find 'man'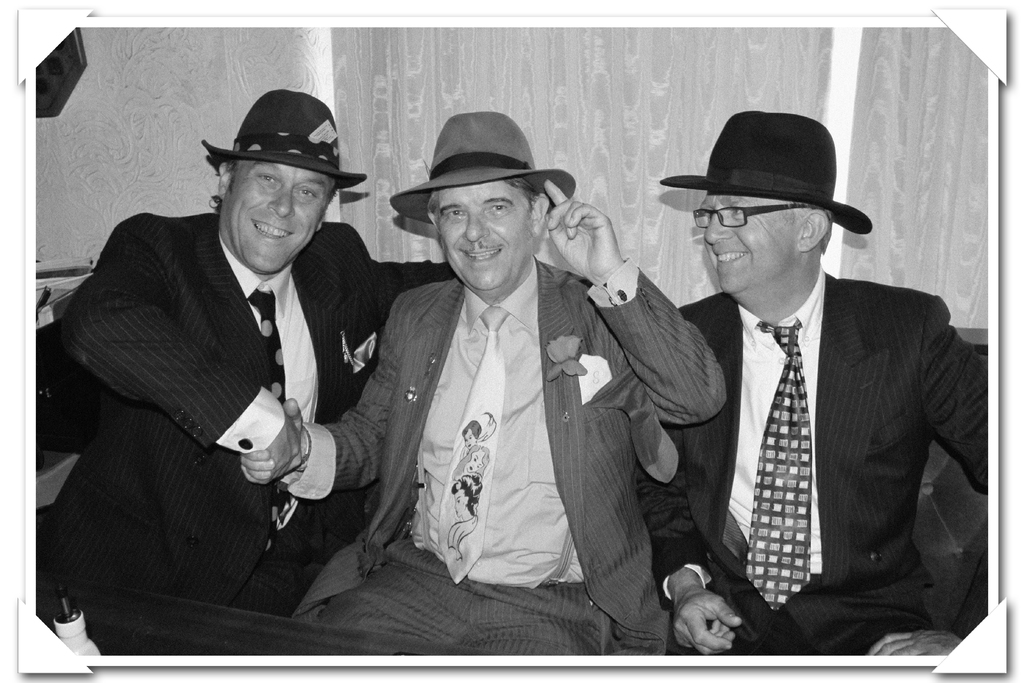
{"x1": 636, "y1": 108, "x2": 992, "y2": 666}
